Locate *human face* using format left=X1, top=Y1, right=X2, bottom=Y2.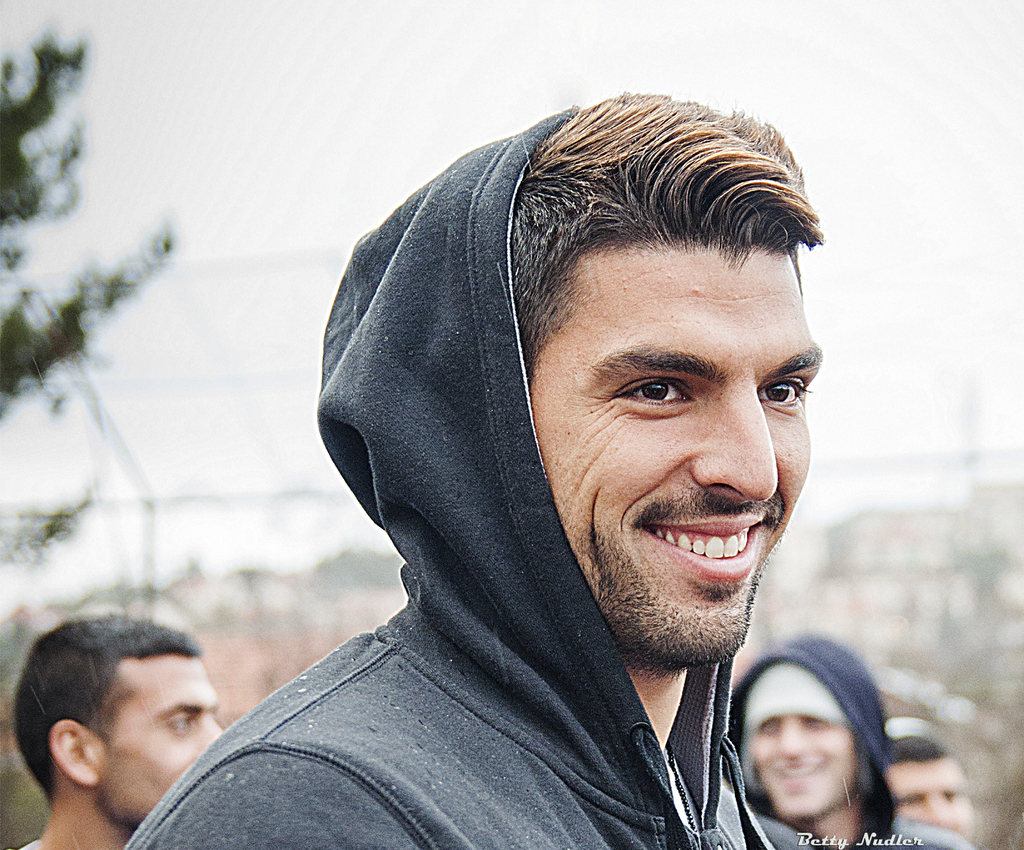
left=100, top=655, right=224, bottom=828.
